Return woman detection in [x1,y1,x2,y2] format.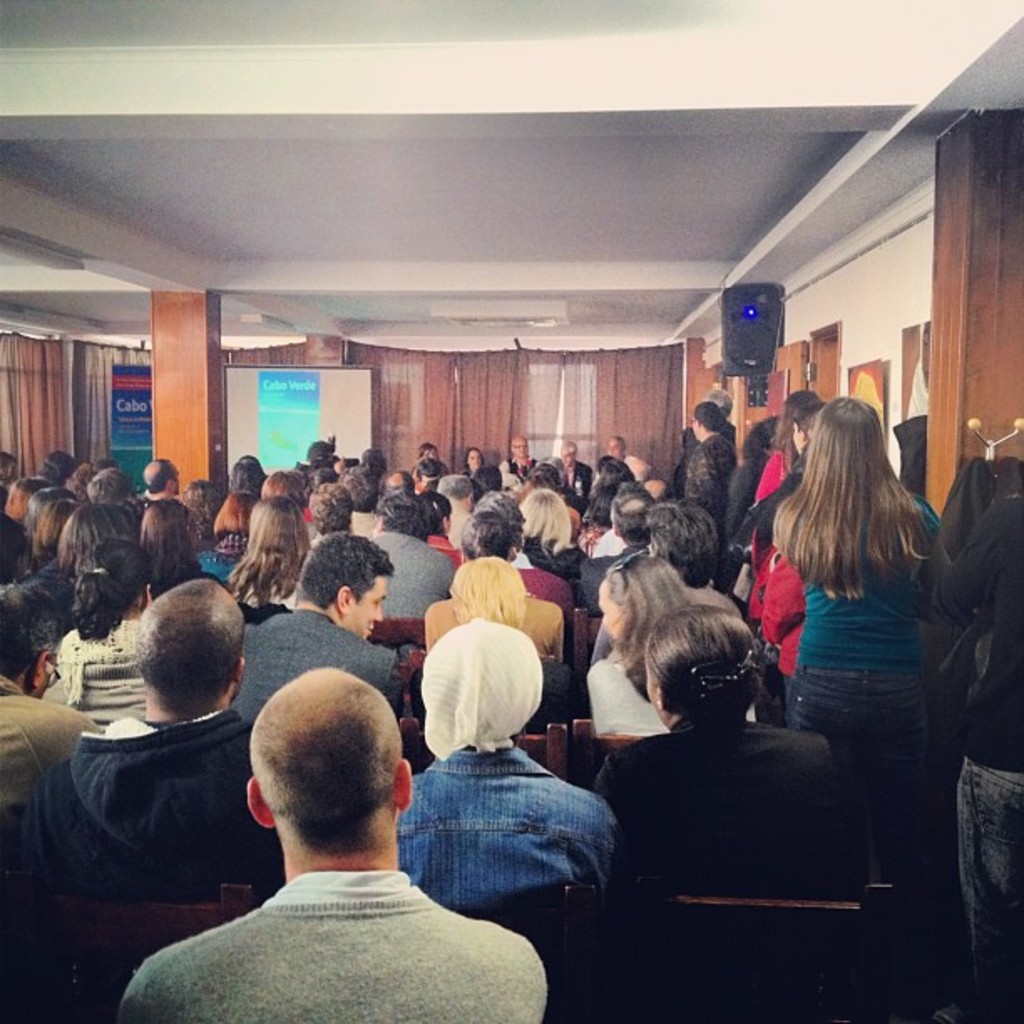
[522,484,591,571].
